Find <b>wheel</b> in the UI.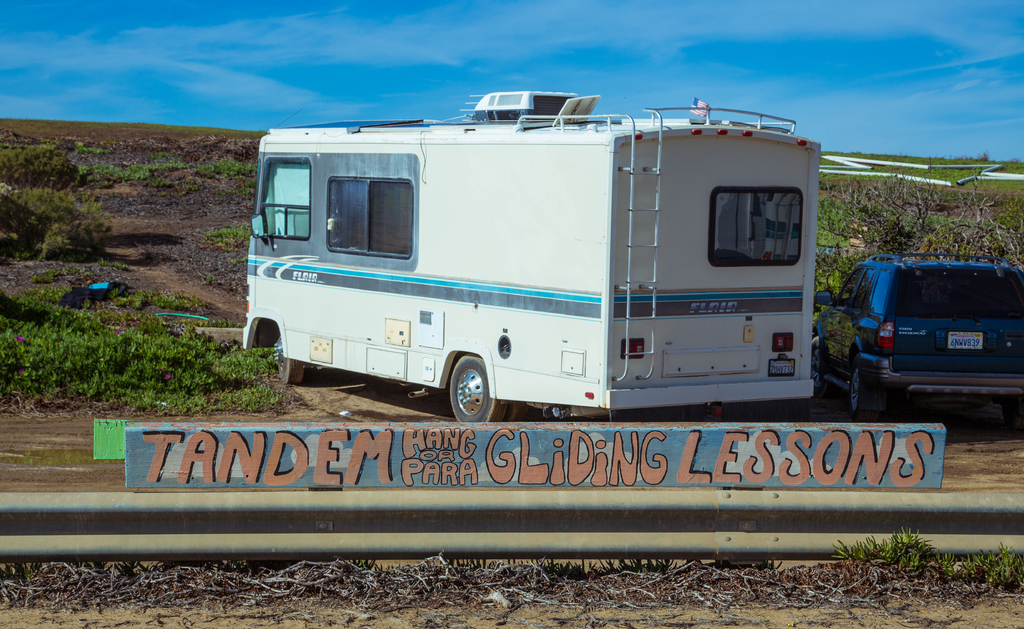
UI element at 834/357/896/429.
